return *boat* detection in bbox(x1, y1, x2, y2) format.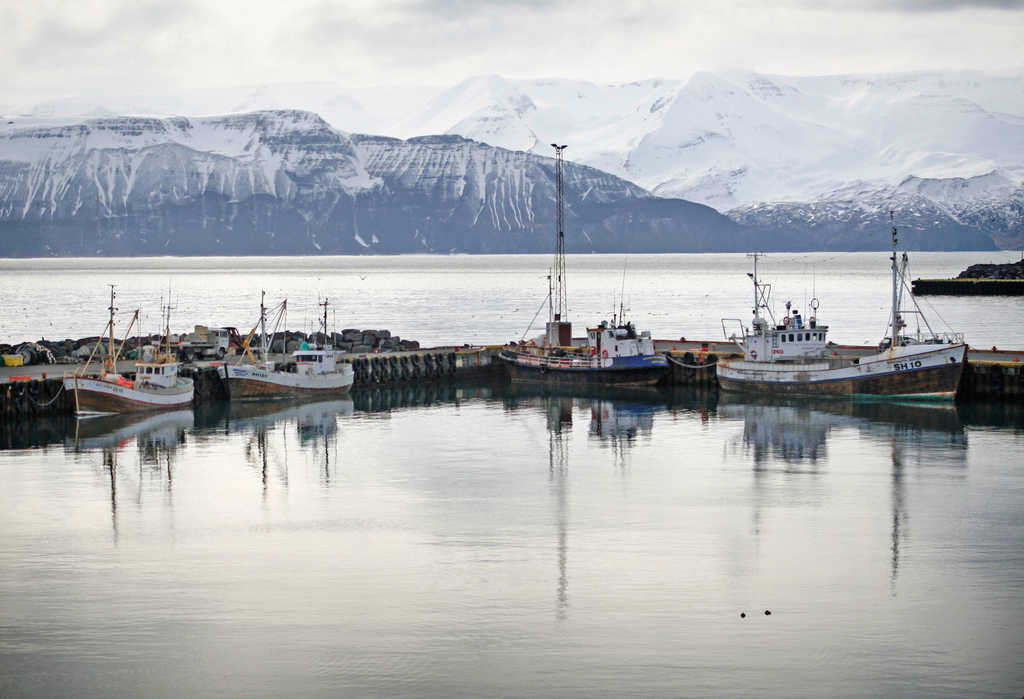
bbox(682, 244, 982, 396).
